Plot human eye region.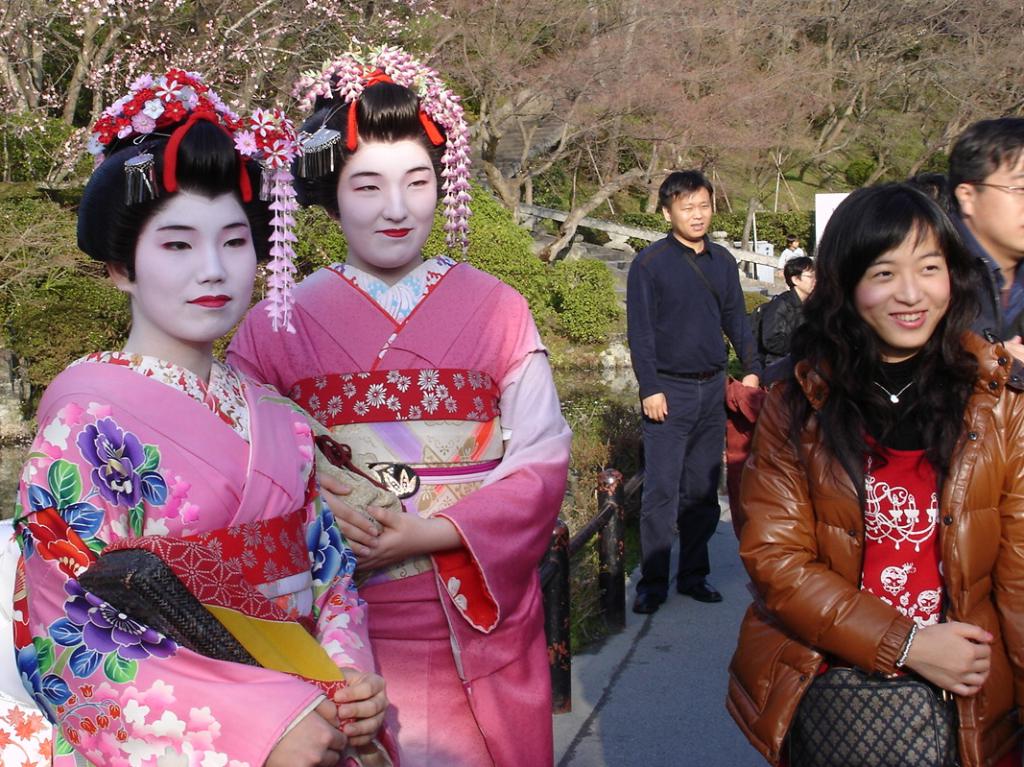
Plotted at BBox(158, 236, 190, 257).
